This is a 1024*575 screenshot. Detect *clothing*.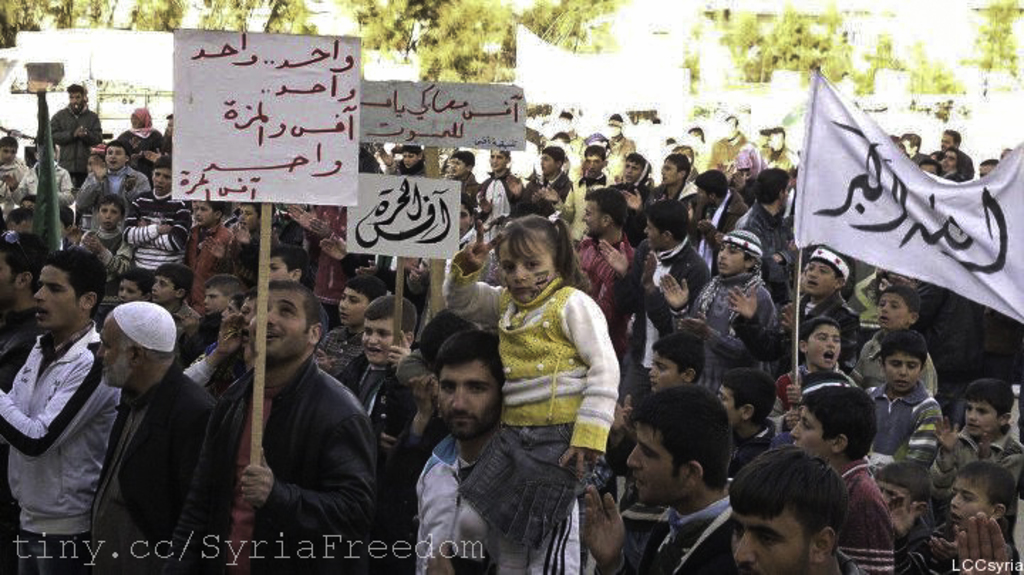
rect(512, 175, 577, 242).
